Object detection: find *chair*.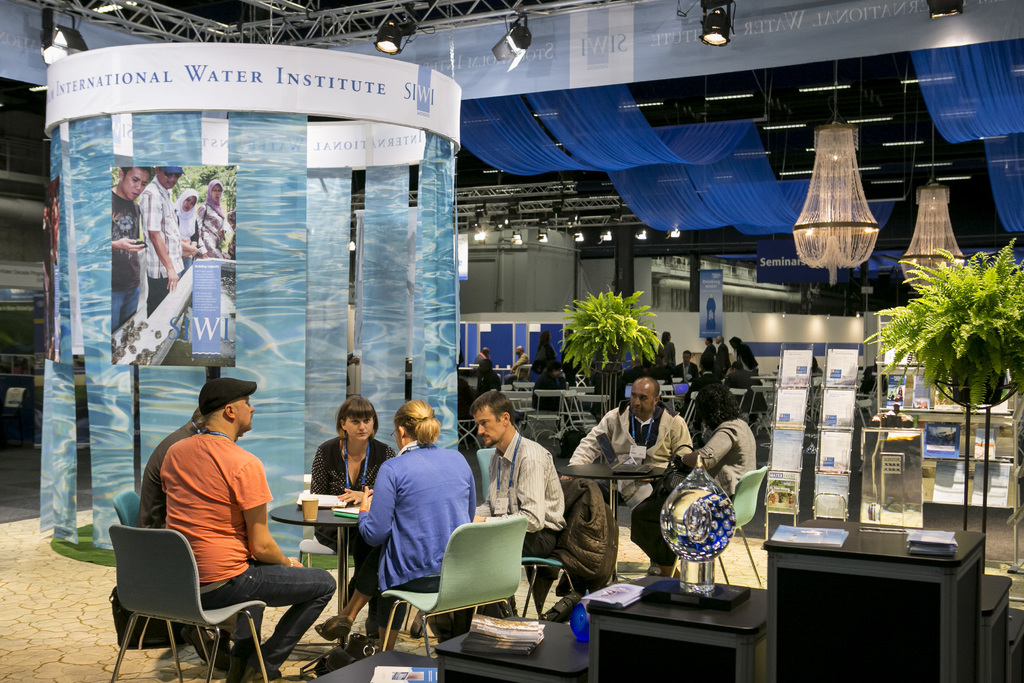
[499, 388, 535, 433].
